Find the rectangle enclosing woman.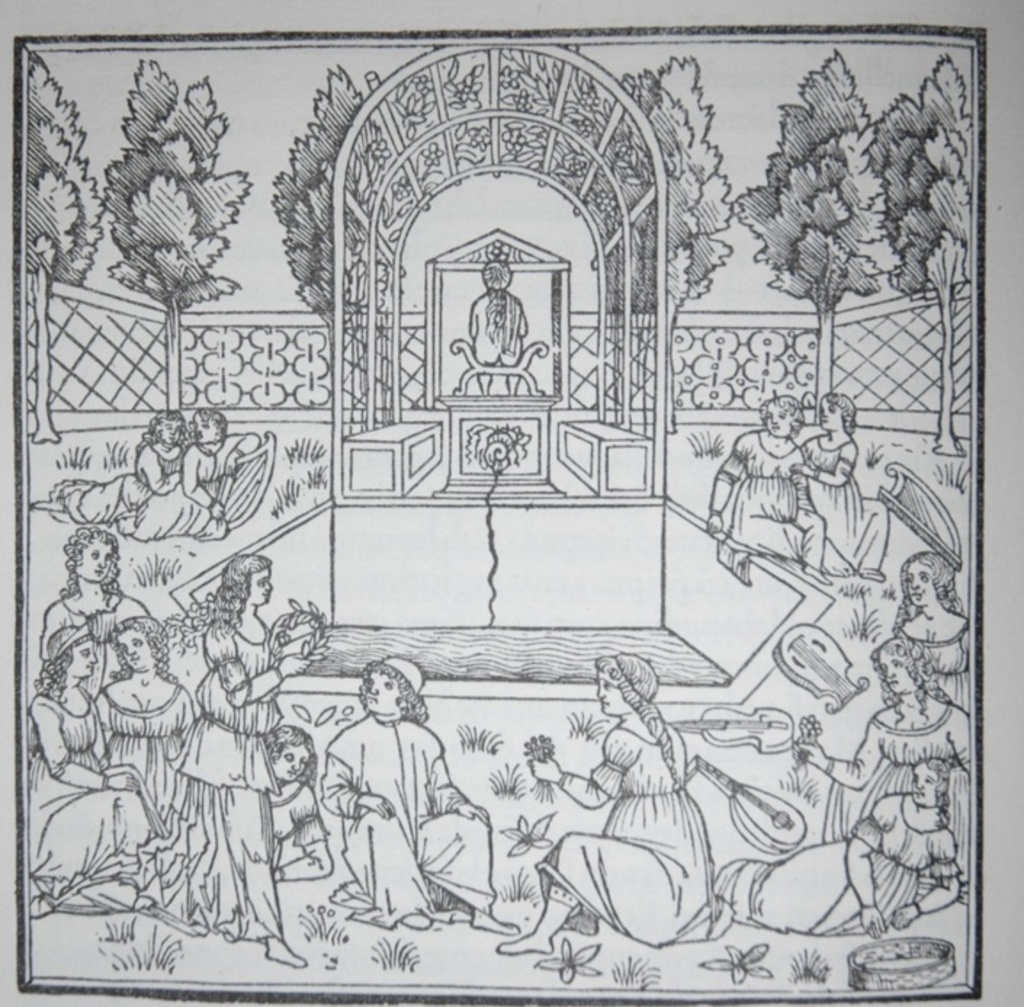
<bbox>126, 407, 256, 538</bbox>.
